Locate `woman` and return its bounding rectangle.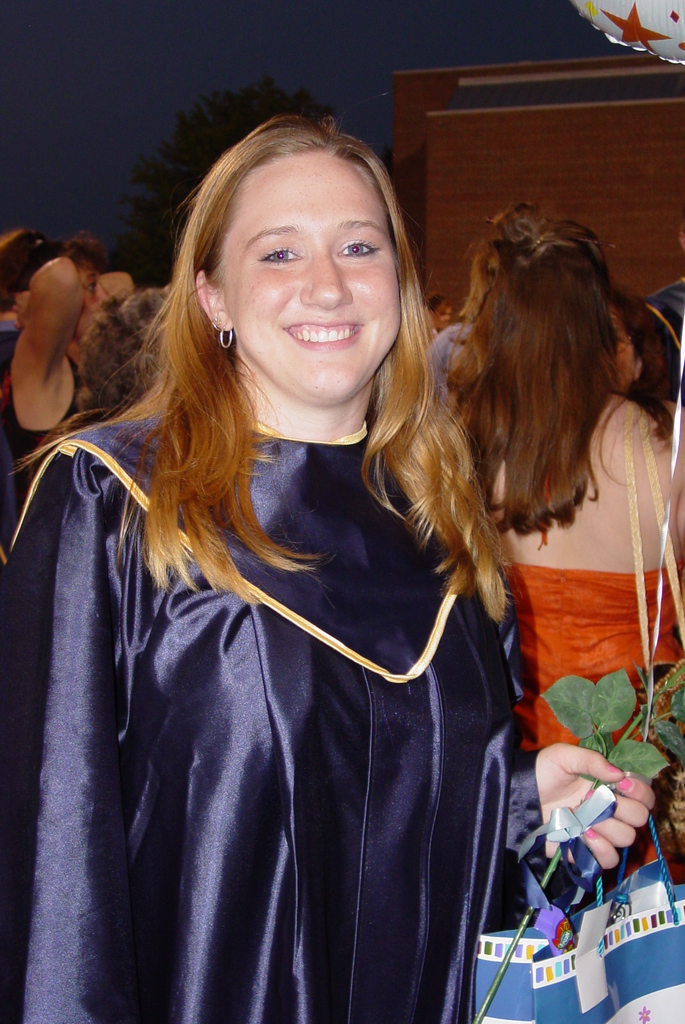
(left=92, top=287, right=163, bottom=424).
